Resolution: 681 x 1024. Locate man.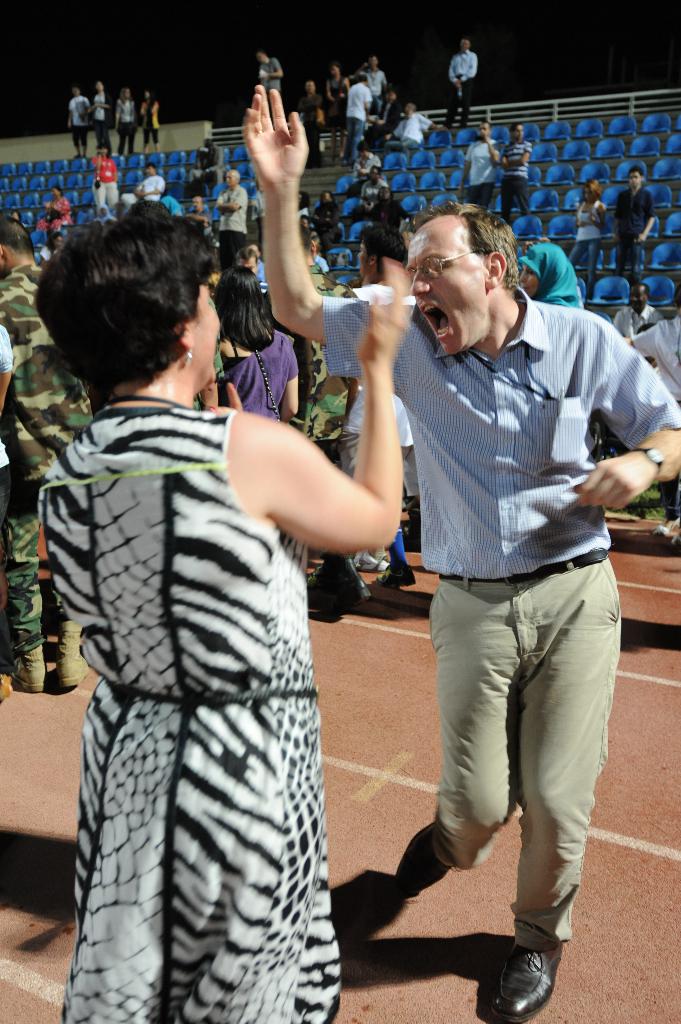
box(351, 165, 388, 225).
